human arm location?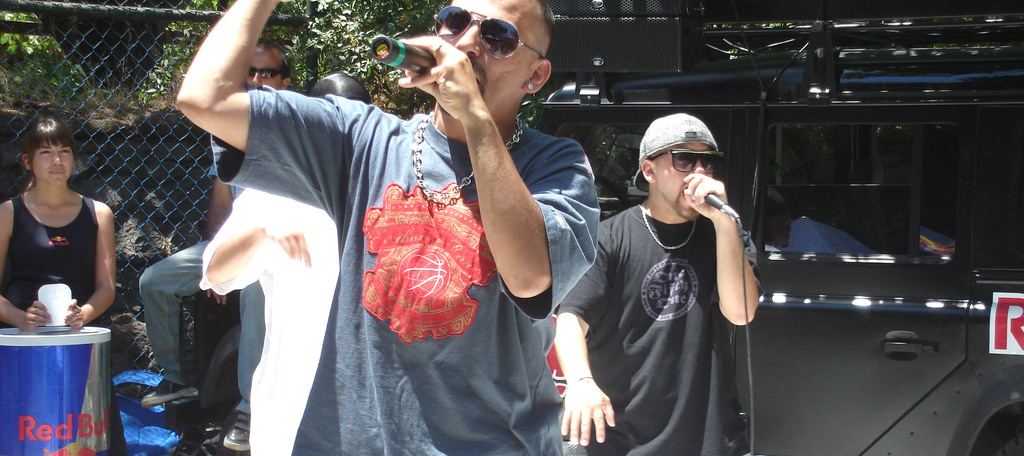
box=[0, 202, 51, 332]
